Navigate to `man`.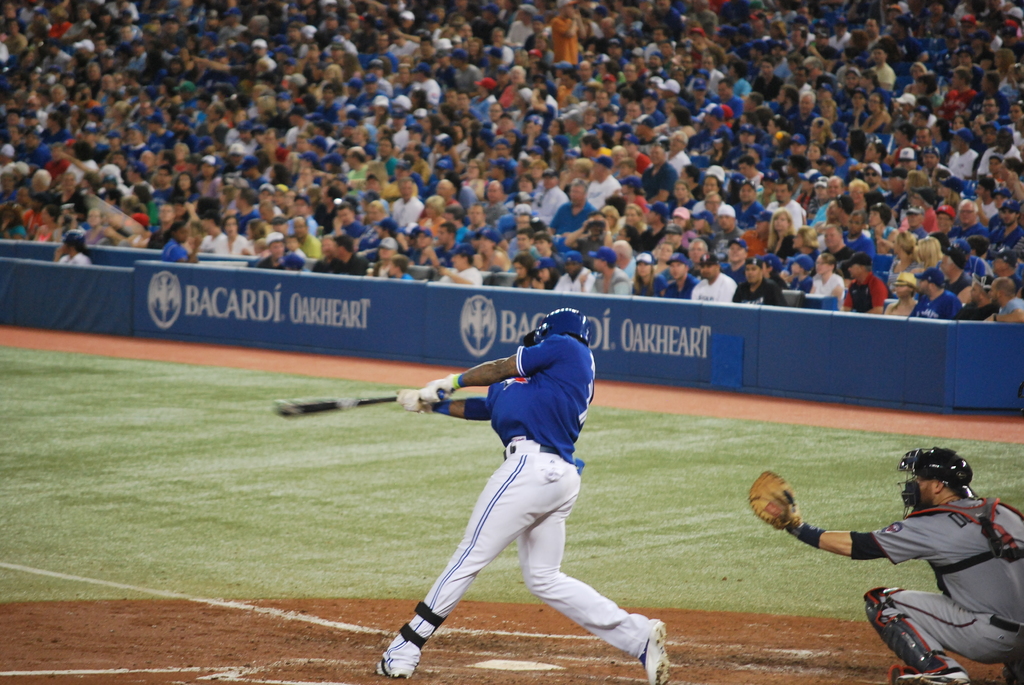
Navigation target: 368, 58, 391, 97.
